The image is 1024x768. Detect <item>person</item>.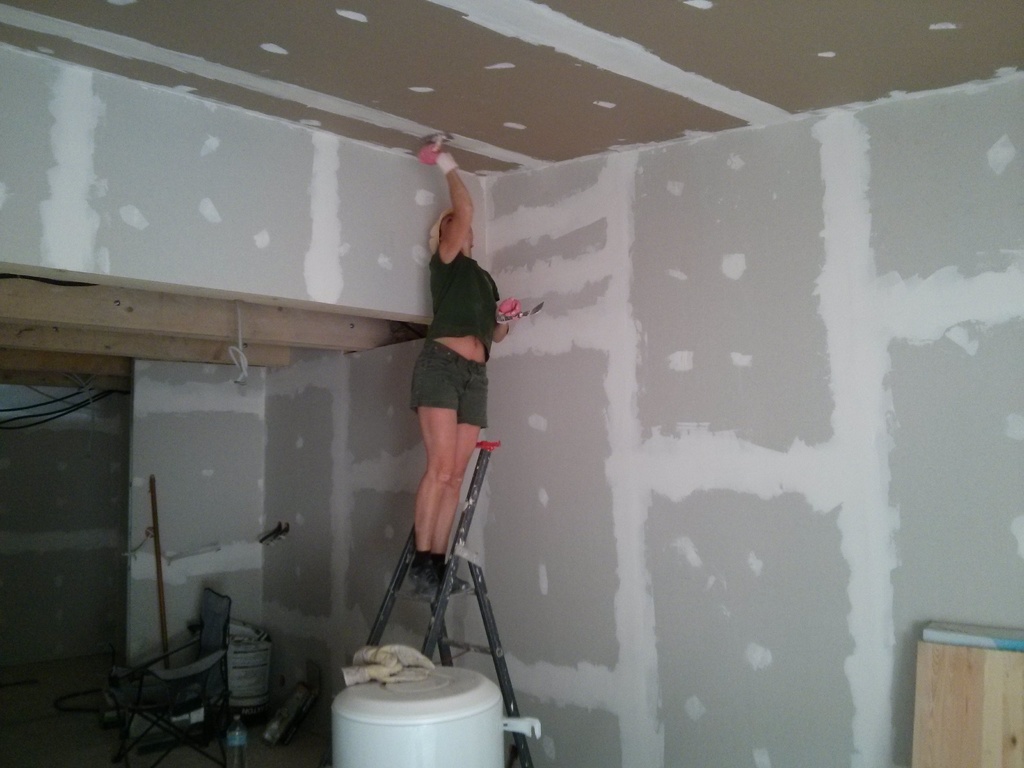
Detection: box(405, 142, 522, 591).
